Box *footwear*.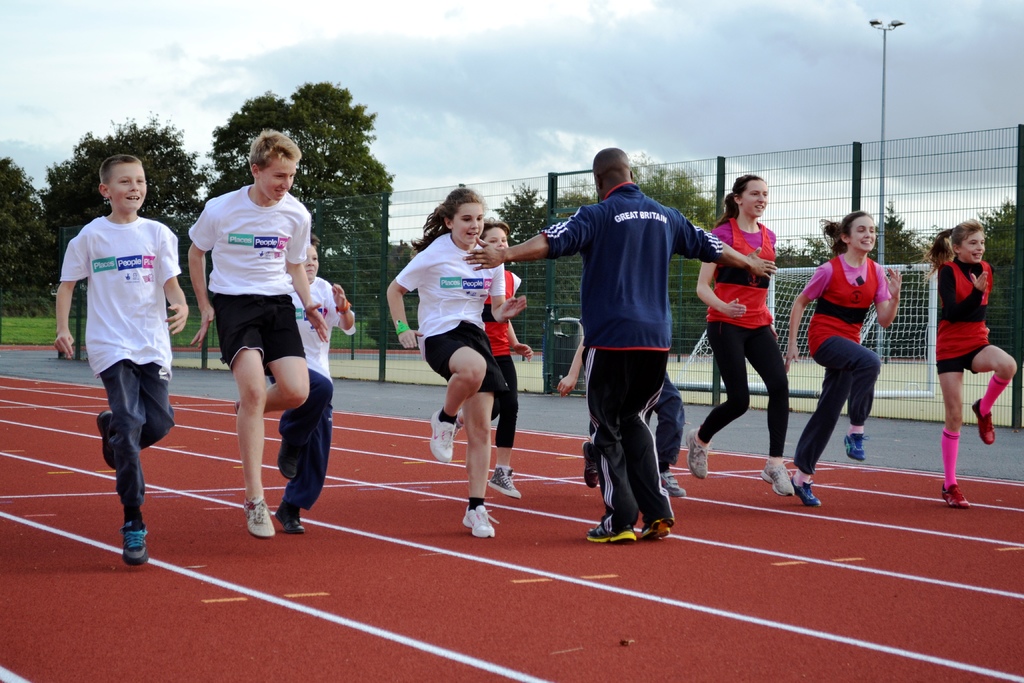
pyautogui.locateOnScreen(461, 500, 492, 539).
